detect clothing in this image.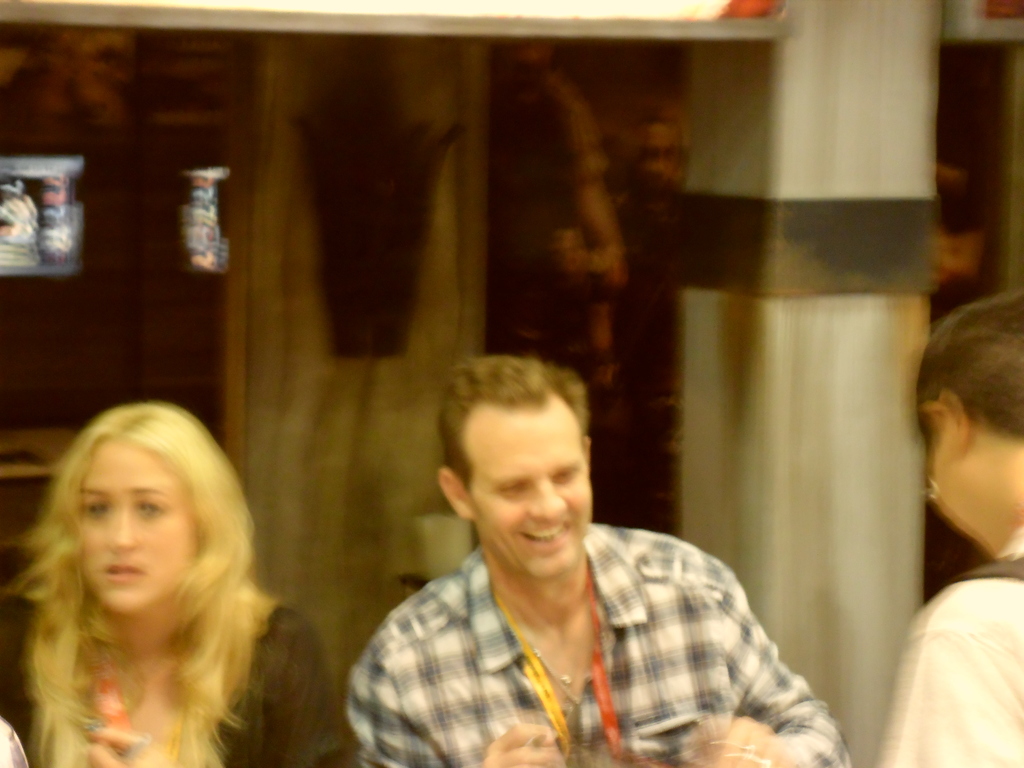
Detection: (x1=301, y1=469, x2=849, y2=767).
